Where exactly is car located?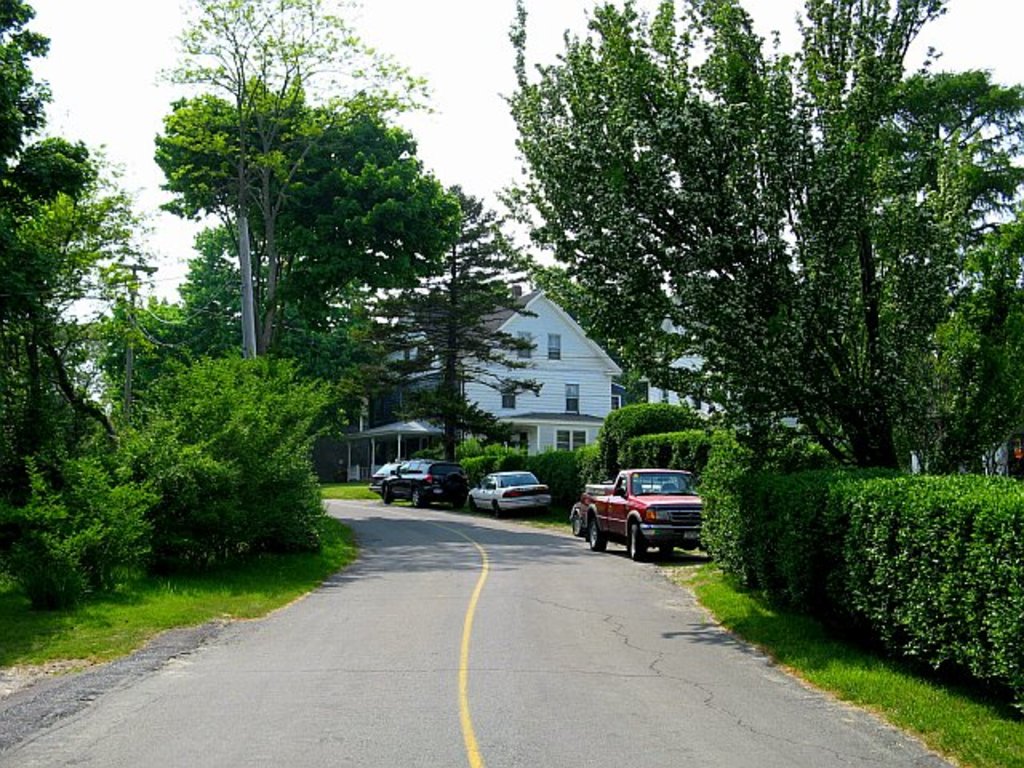
Its bounding box is detection(368, 459, 410, 502).
